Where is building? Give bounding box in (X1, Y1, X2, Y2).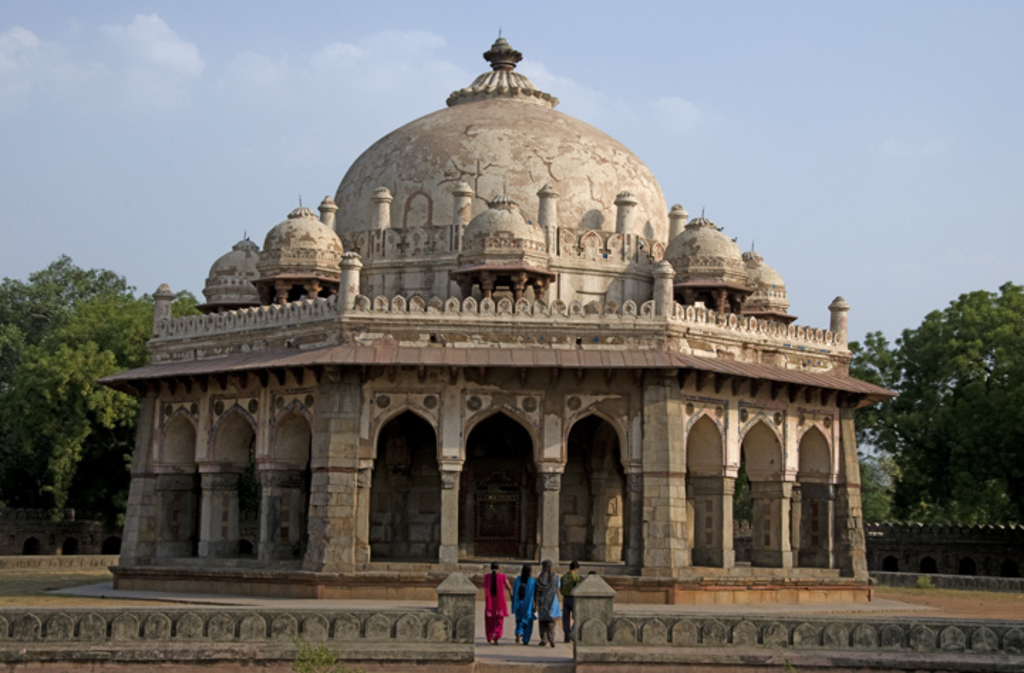
(97, 36, 903, 603).
